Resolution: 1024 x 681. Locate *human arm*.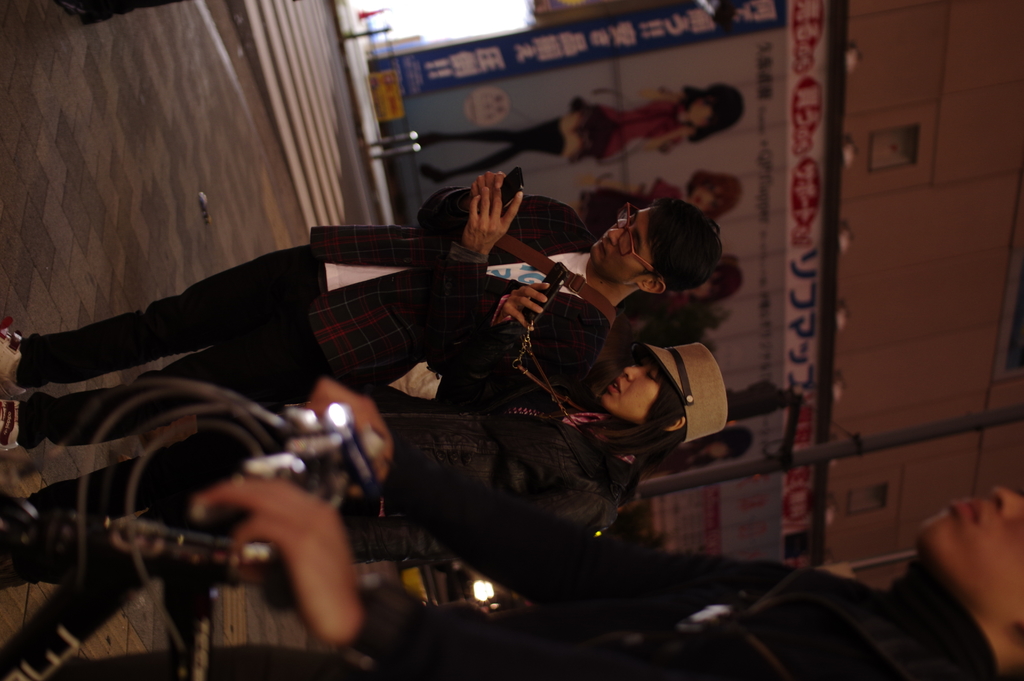
<bbox>303, 377, 768, 607</bbox>.
